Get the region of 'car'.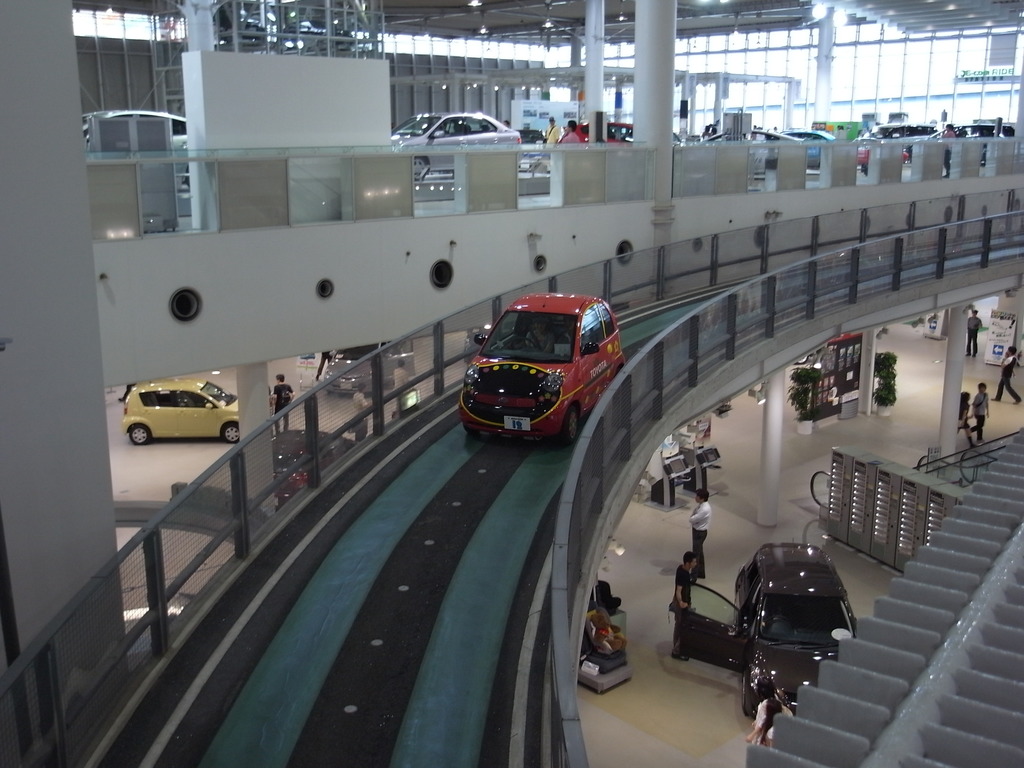
125 376 243 447.
